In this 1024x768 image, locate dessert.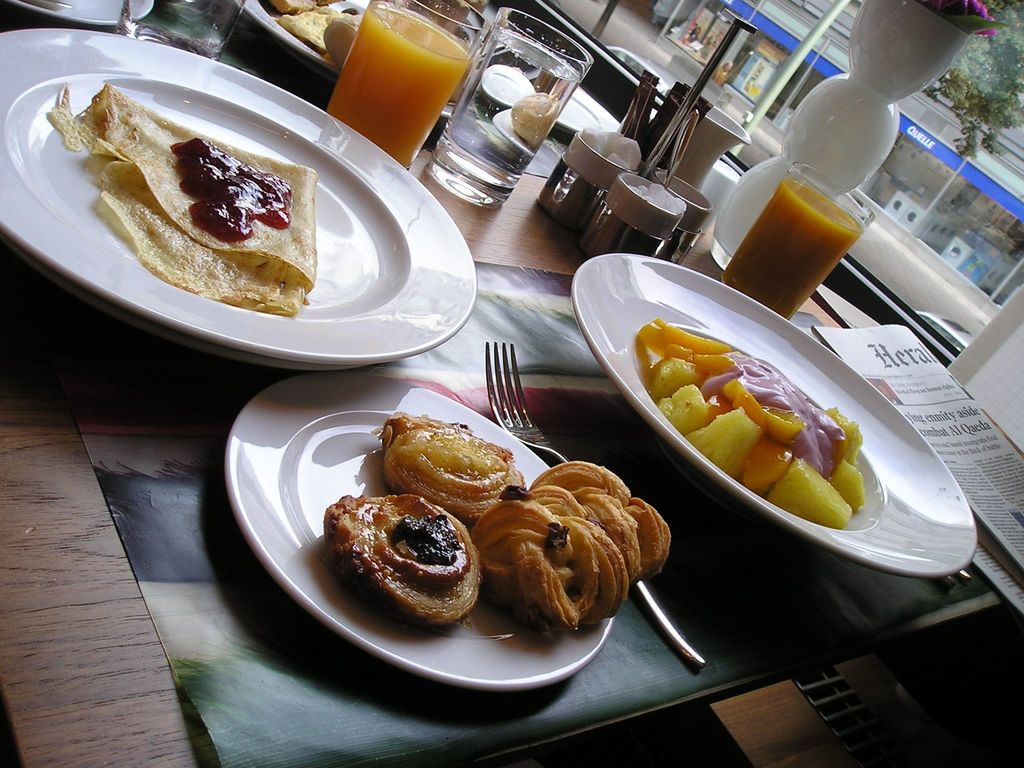
Bounding box: 262 0 342 49.
